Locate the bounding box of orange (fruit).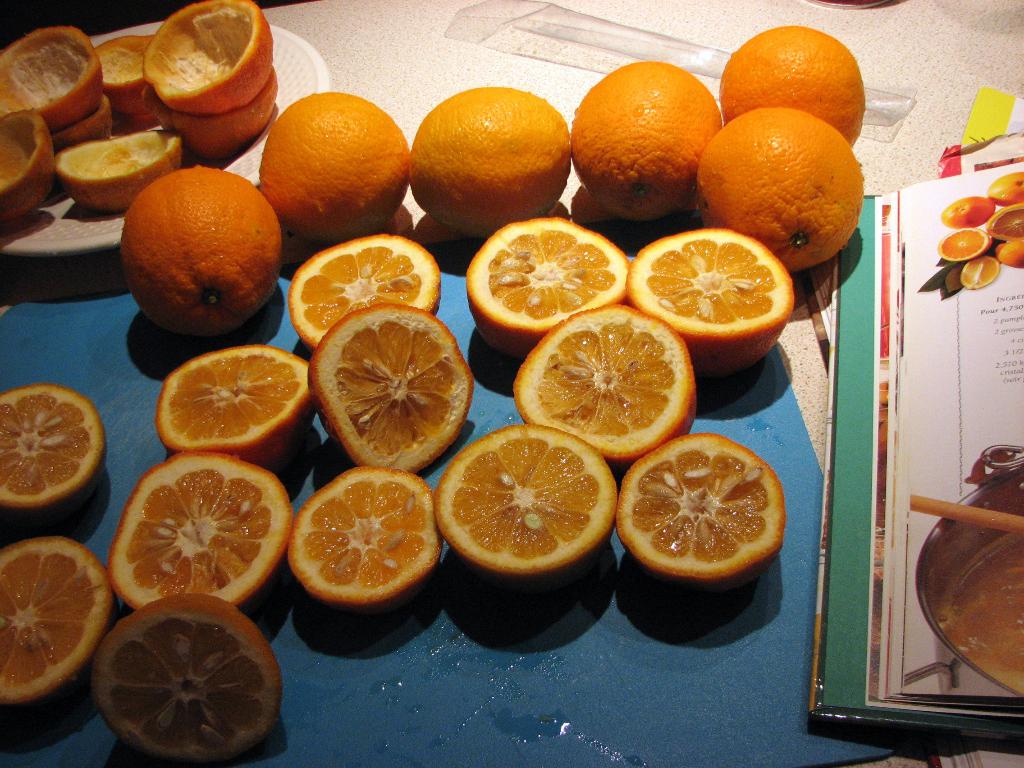
Bounding box: <box>472,216,629,342</box>.
